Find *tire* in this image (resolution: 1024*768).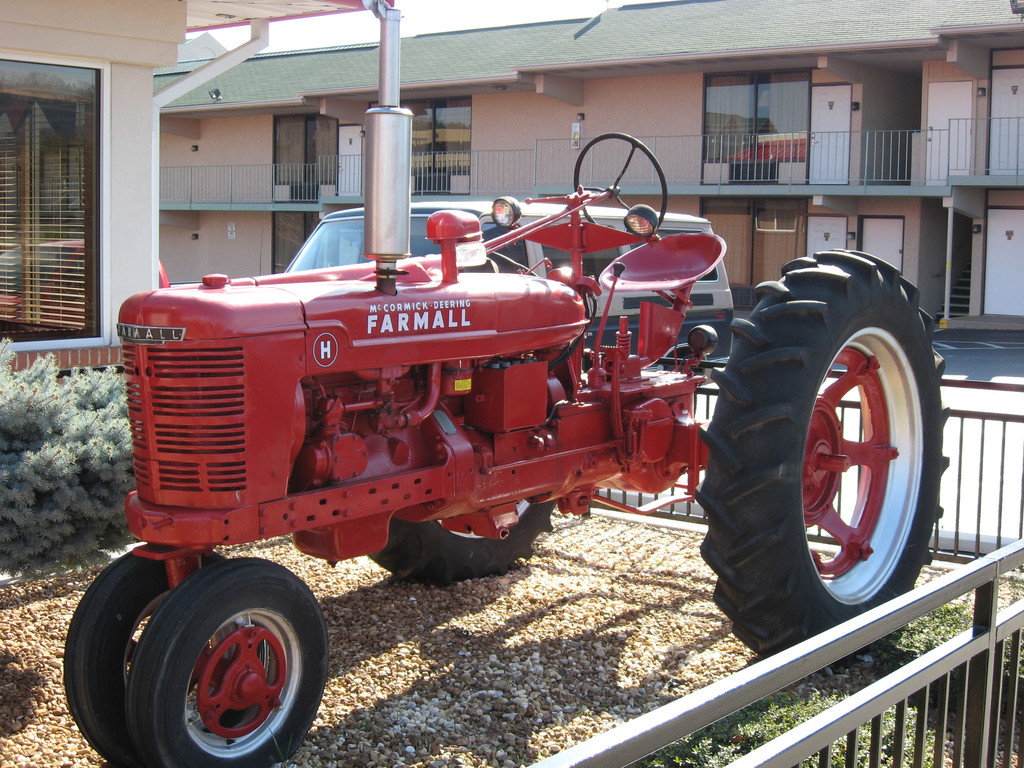
locate(368, 493, 552, 588).
